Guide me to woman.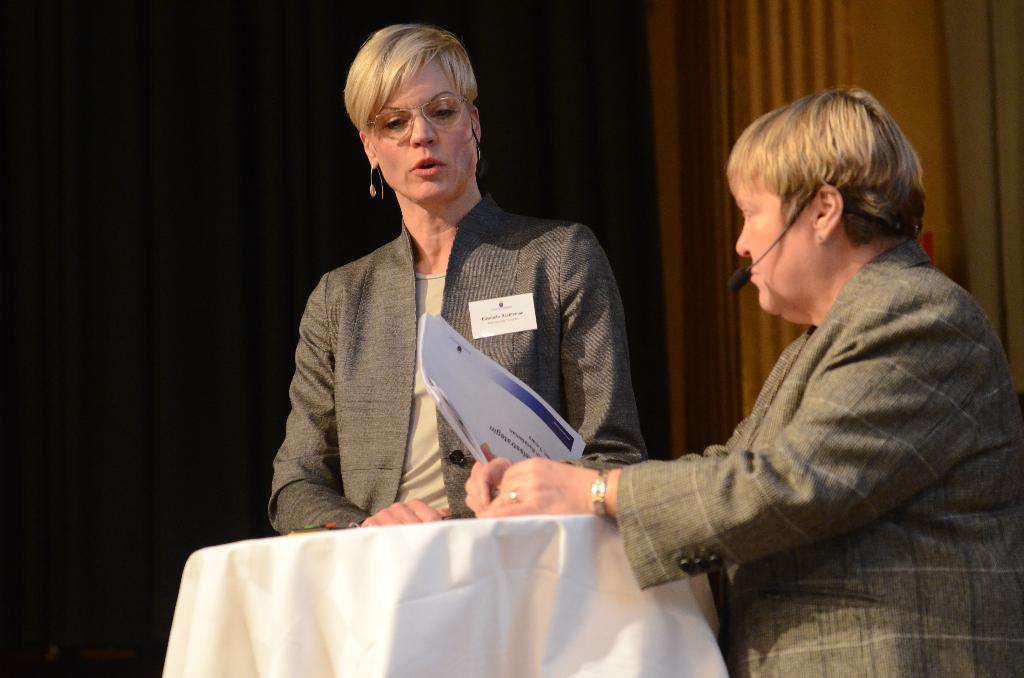
Guidance: (x1=464, y1=88, x2=1023, y2=677).
